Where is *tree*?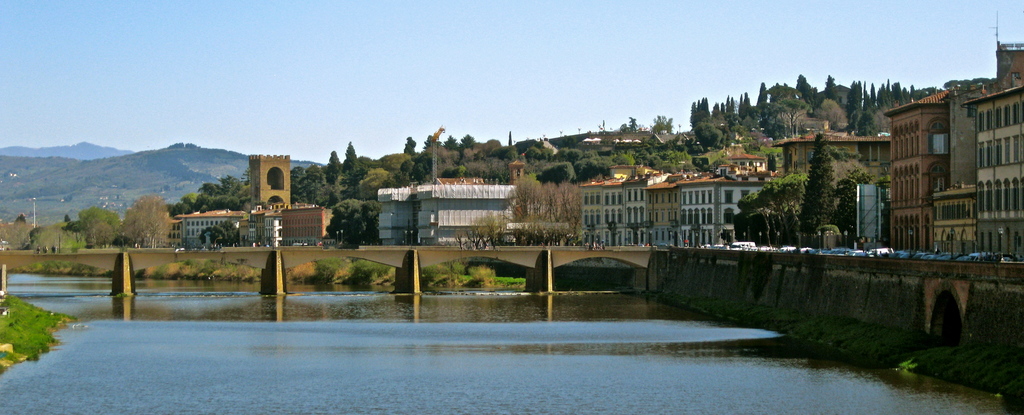
bbox(751, 75, 780, 113).
